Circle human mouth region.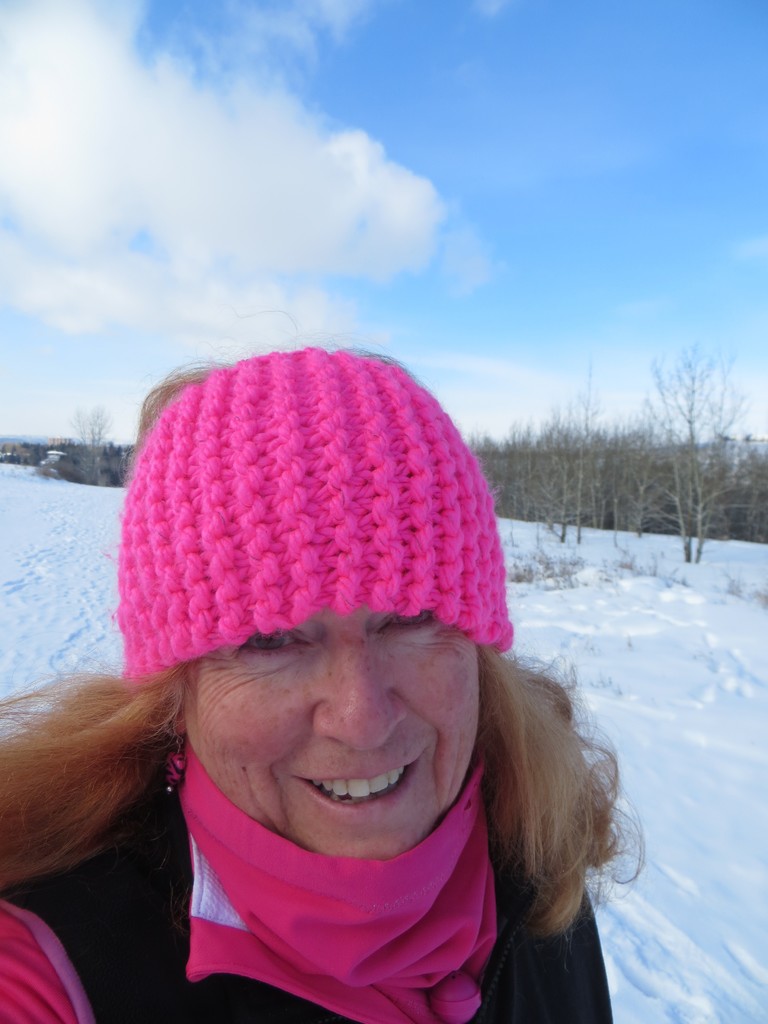
Region: <region>269, 768, 436, 834</region>.
